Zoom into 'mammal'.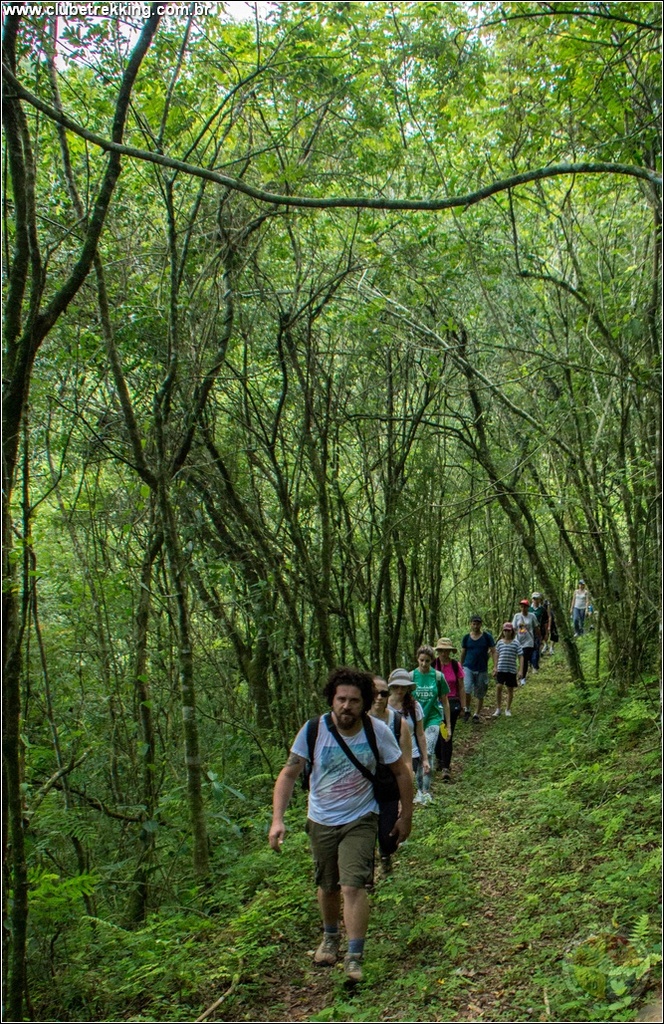
Zoom target: Rect(514, 599, 539, 677).
